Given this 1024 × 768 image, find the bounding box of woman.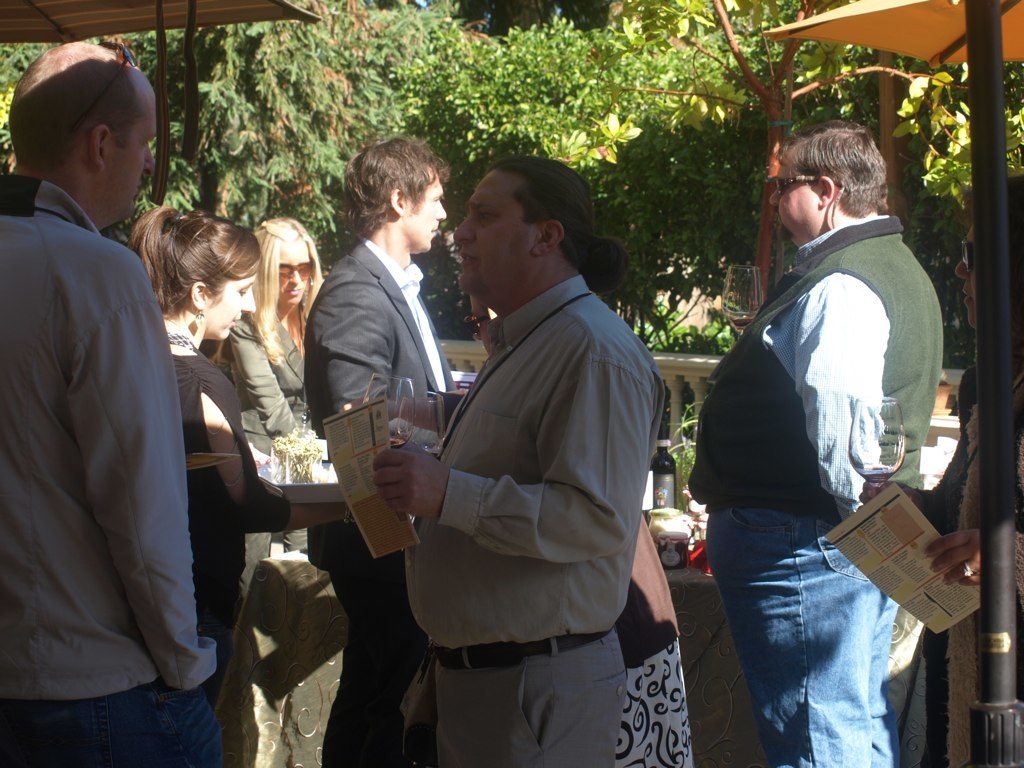
(x1=468, y1=226, x2=698, y2=767).
